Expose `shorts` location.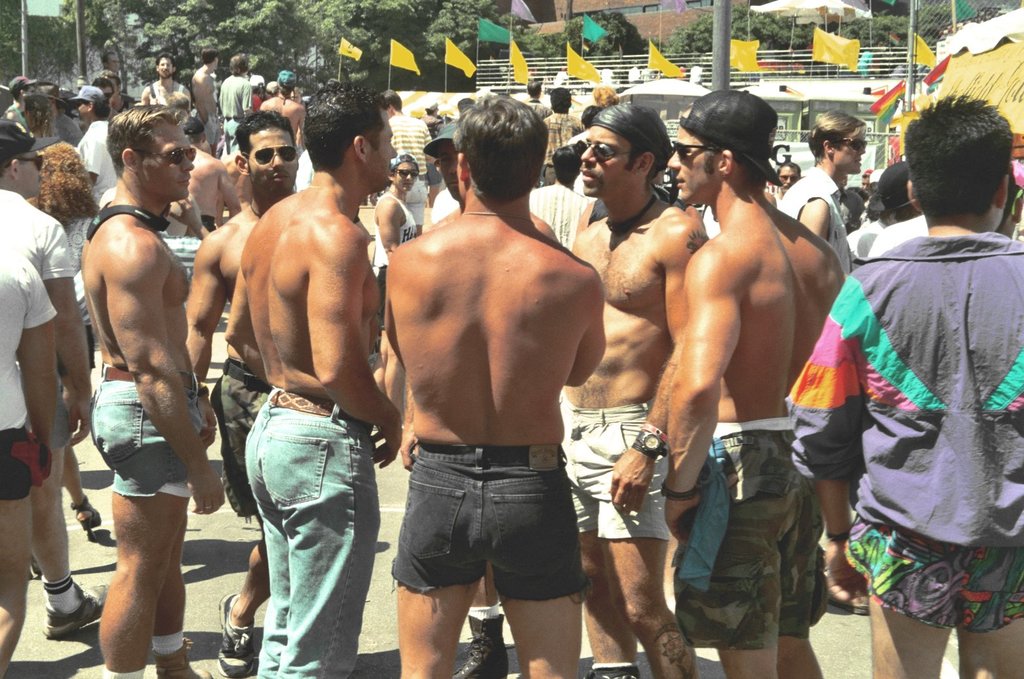
Exposed at box(389, 466, 591, 615).
